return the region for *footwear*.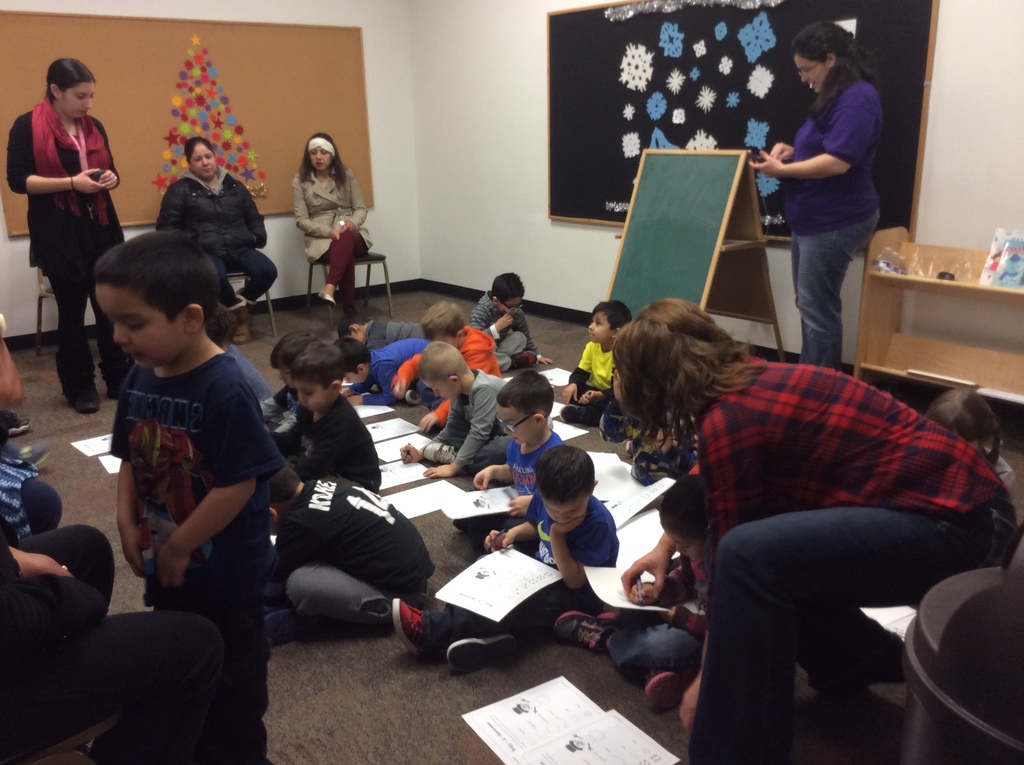
l=388, t=596, r=424, b=656.
